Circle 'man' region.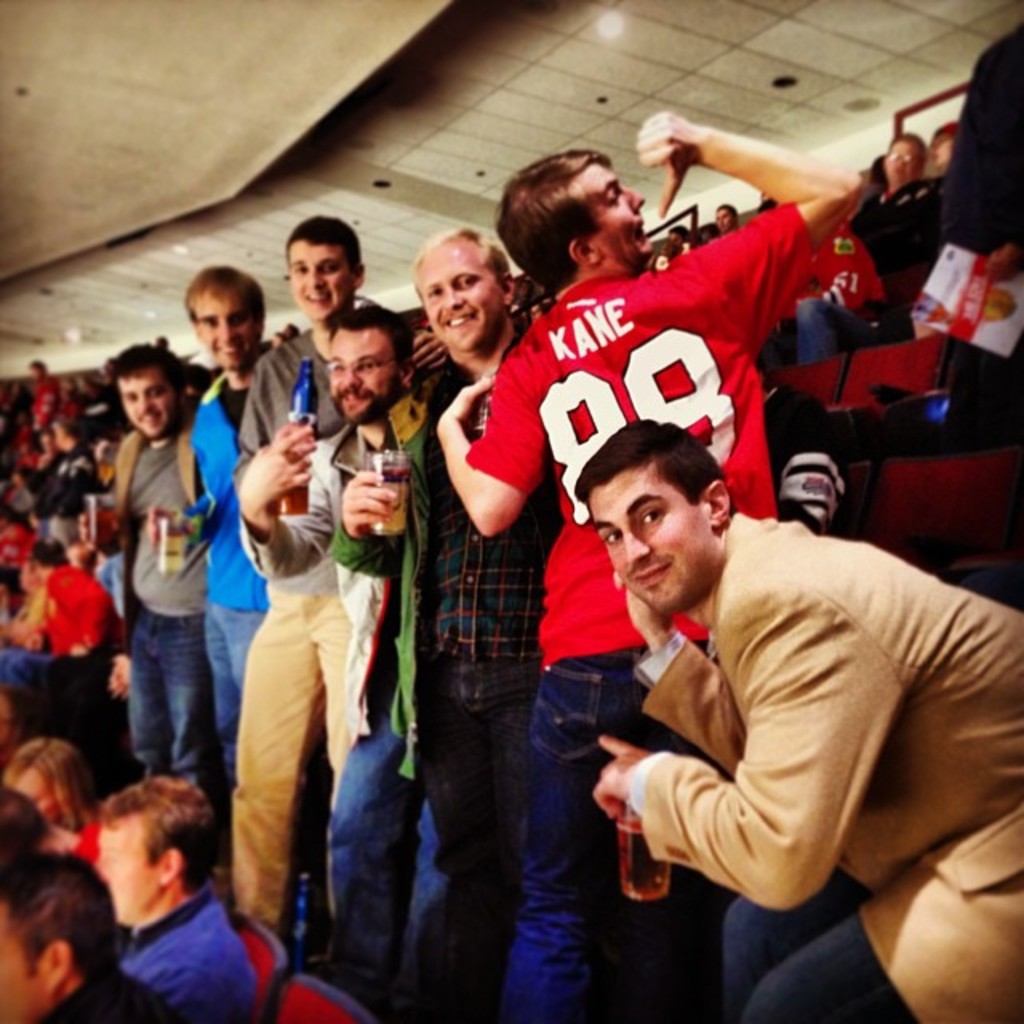
Region: 435,104,864,1022.
